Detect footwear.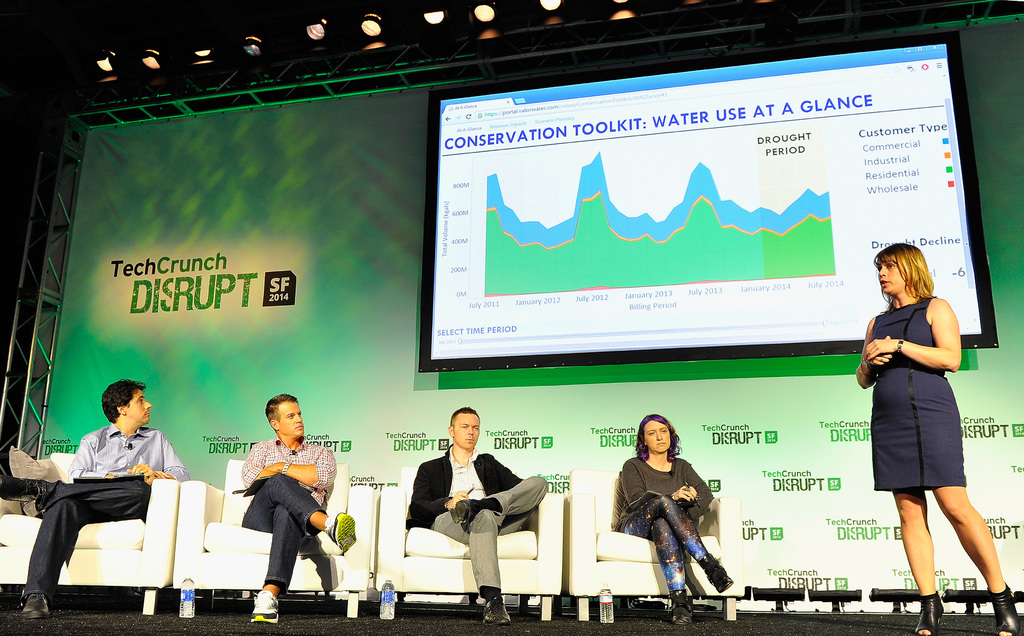
Detected at bbox=[328, 502, 358, 553].
